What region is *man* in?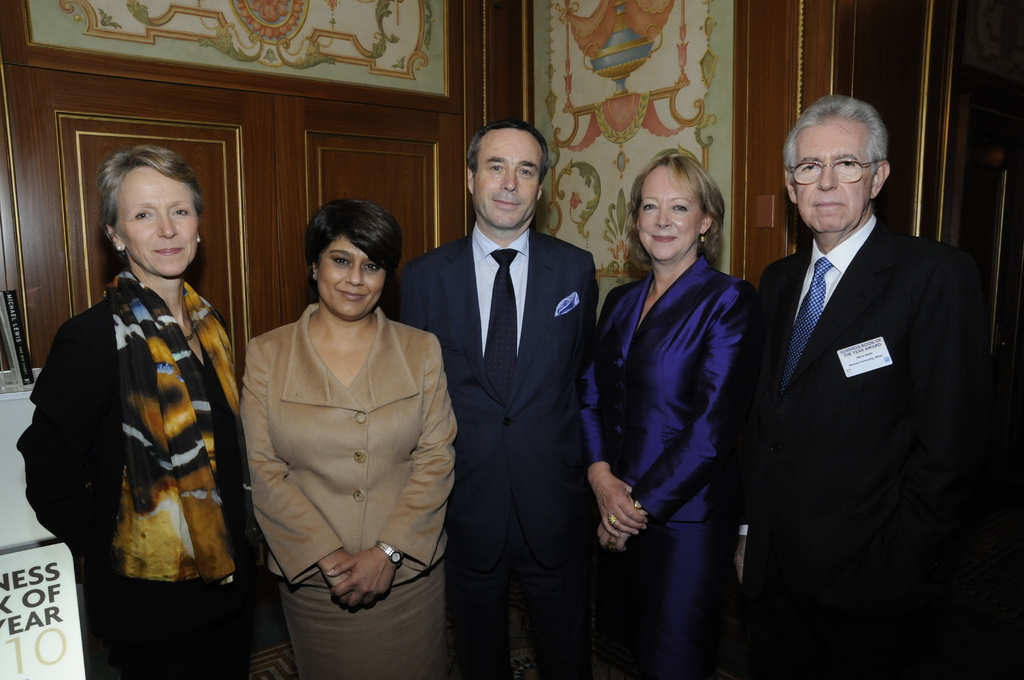
(left=383, top=119, right=602, bottom=679).
